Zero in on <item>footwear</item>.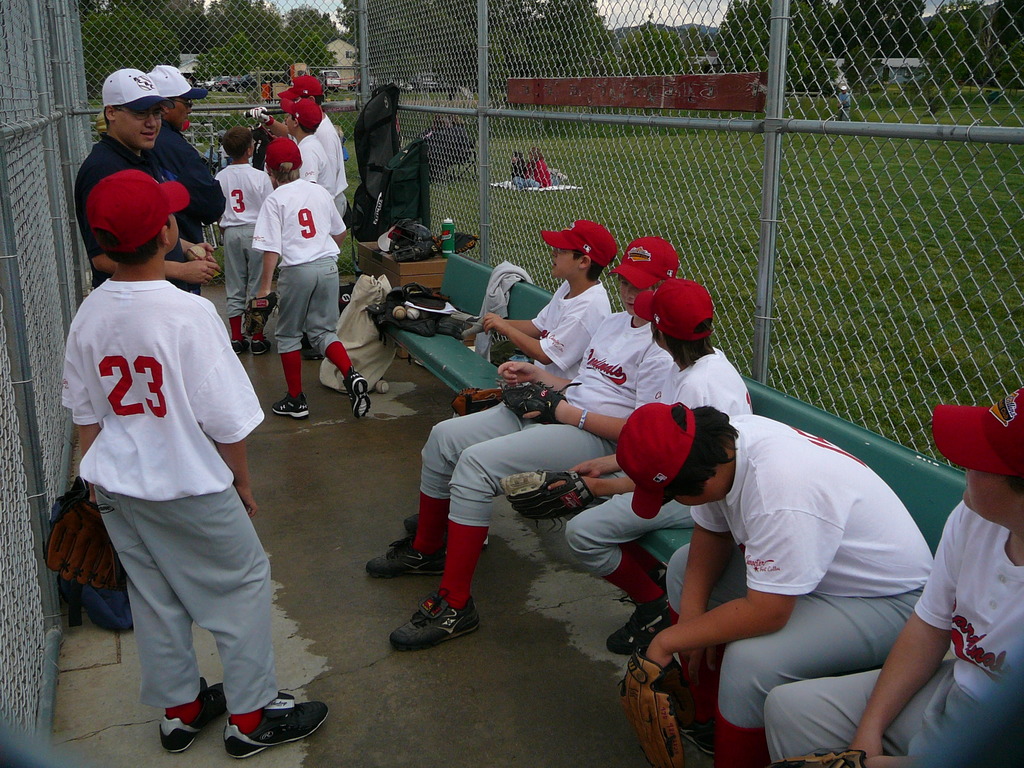
Zeroed in: (left=250, top=339, right=267, bottom=355).
